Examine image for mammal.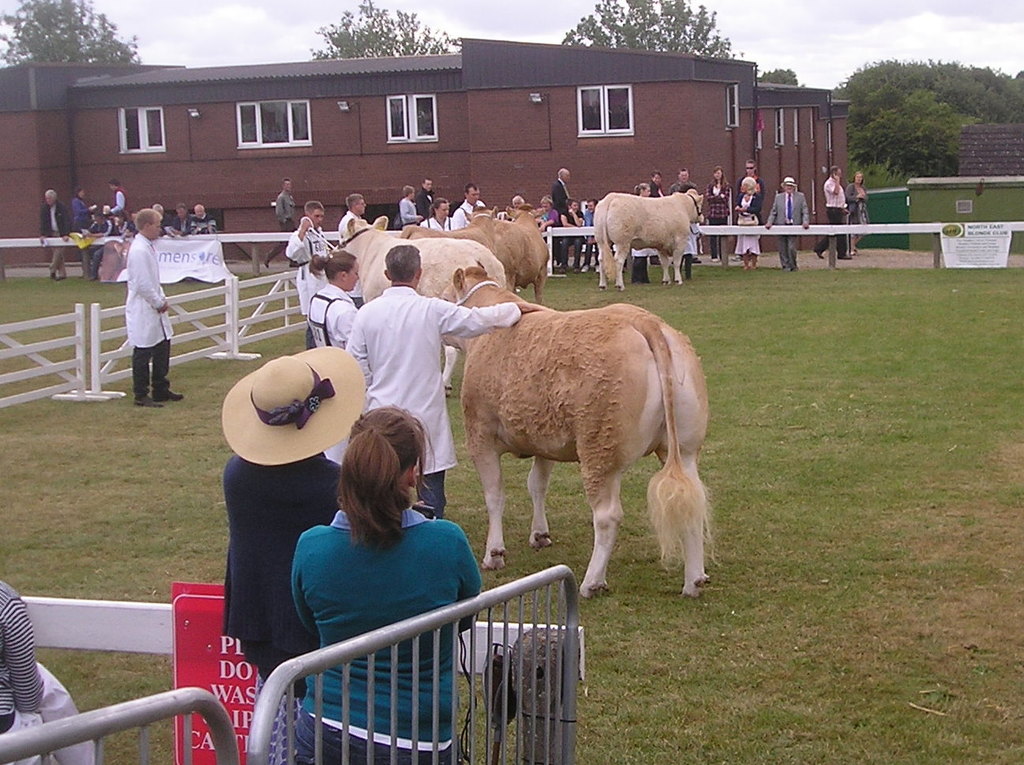
Examination result: x1=851, y1=166, x2=869, y2=261.
